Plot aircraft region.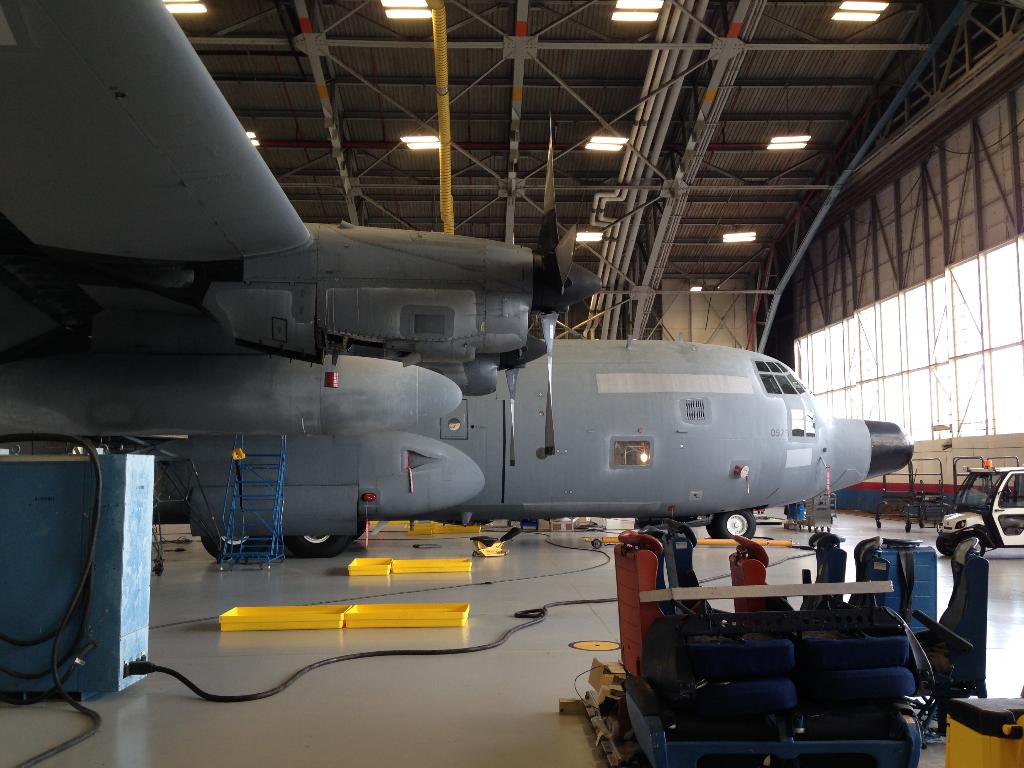
Plotted at [4, 311, 490, 550].
